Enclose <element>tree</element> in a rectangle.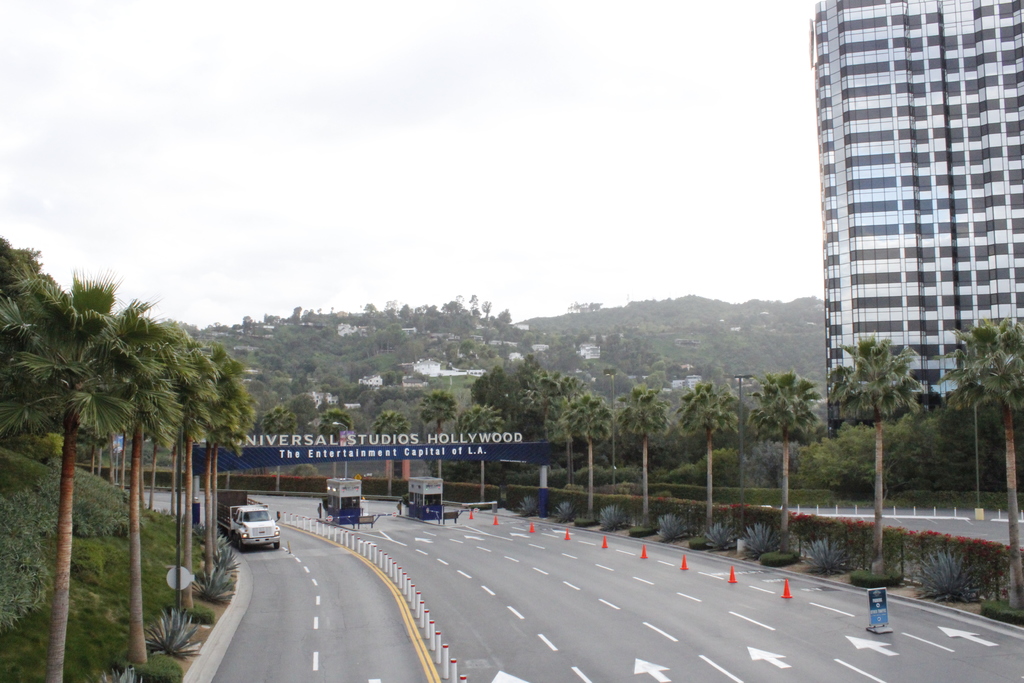
824:324:924:578.
